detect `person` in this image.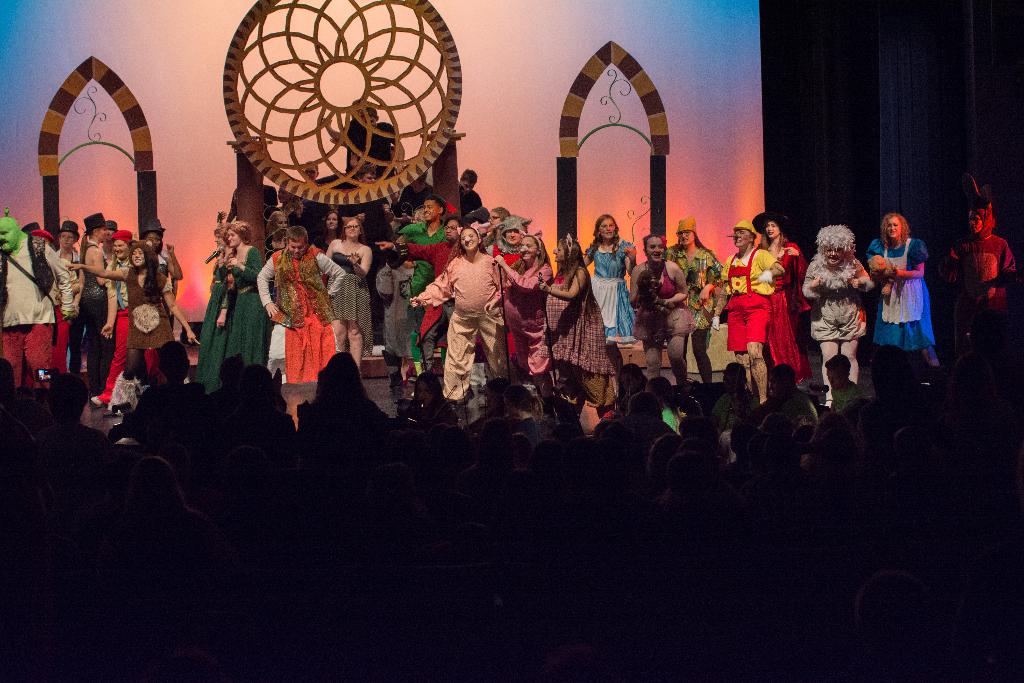
Detection: 328 103 417 177.
